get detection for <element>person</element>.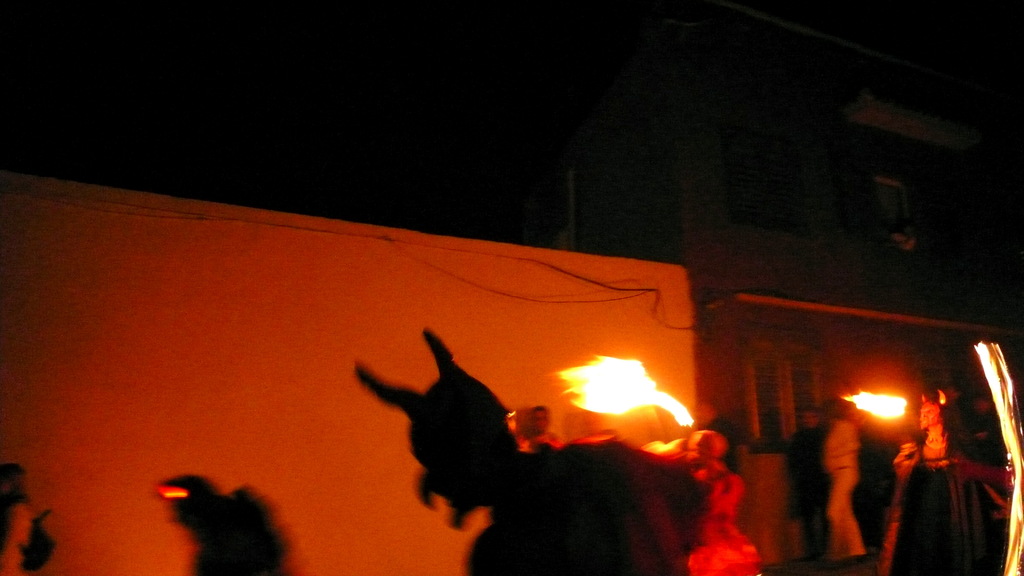
Detection: detection(530, 404, 564, 442).
